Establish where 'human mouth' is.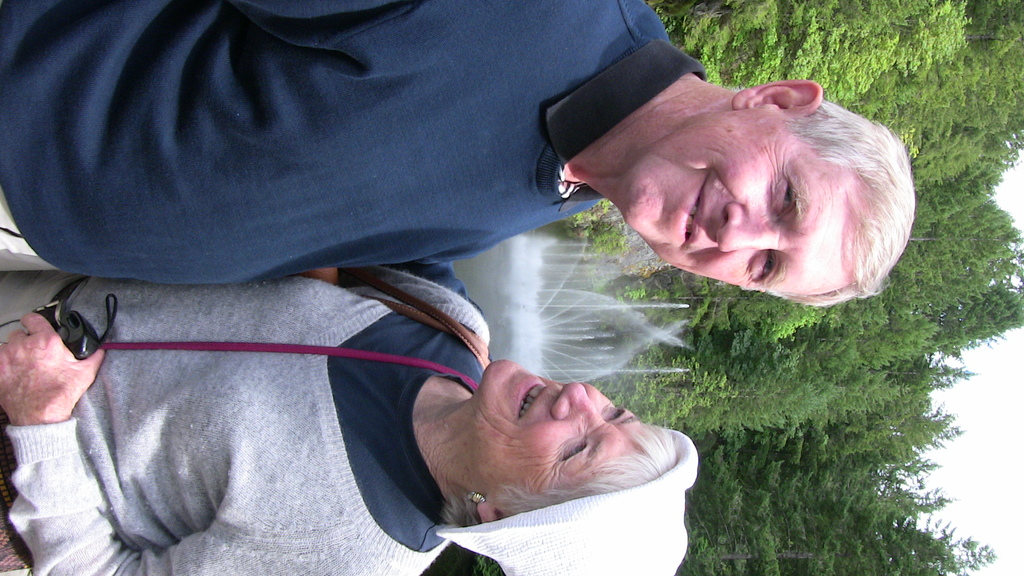
Established at [left=514, top=374, right=550, bottom=424].
